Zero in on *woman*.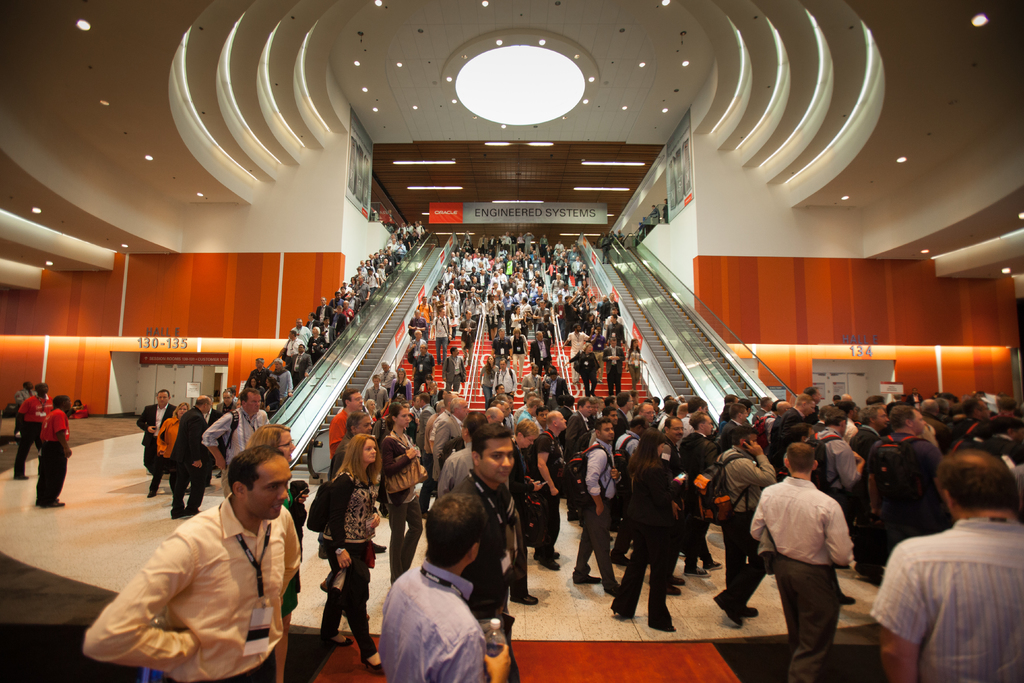
Zeroed in: [308, 325, 324, 361].
